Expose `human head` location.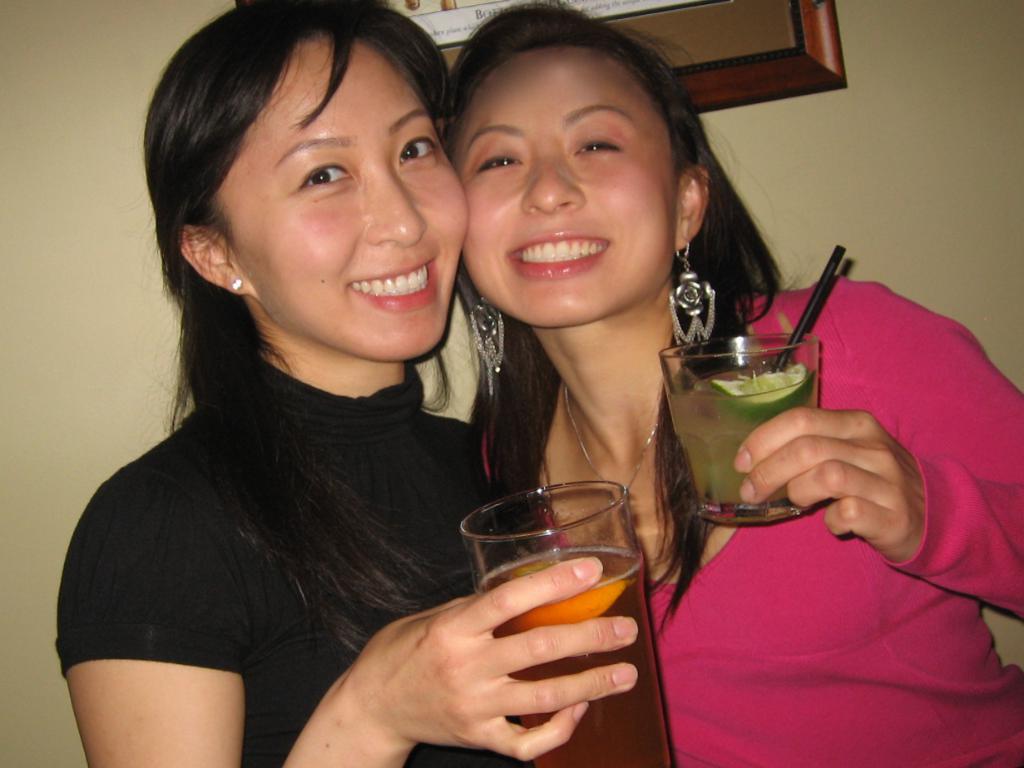
Exposed at <bbox>442, 5, 713, 320</bbox>.
